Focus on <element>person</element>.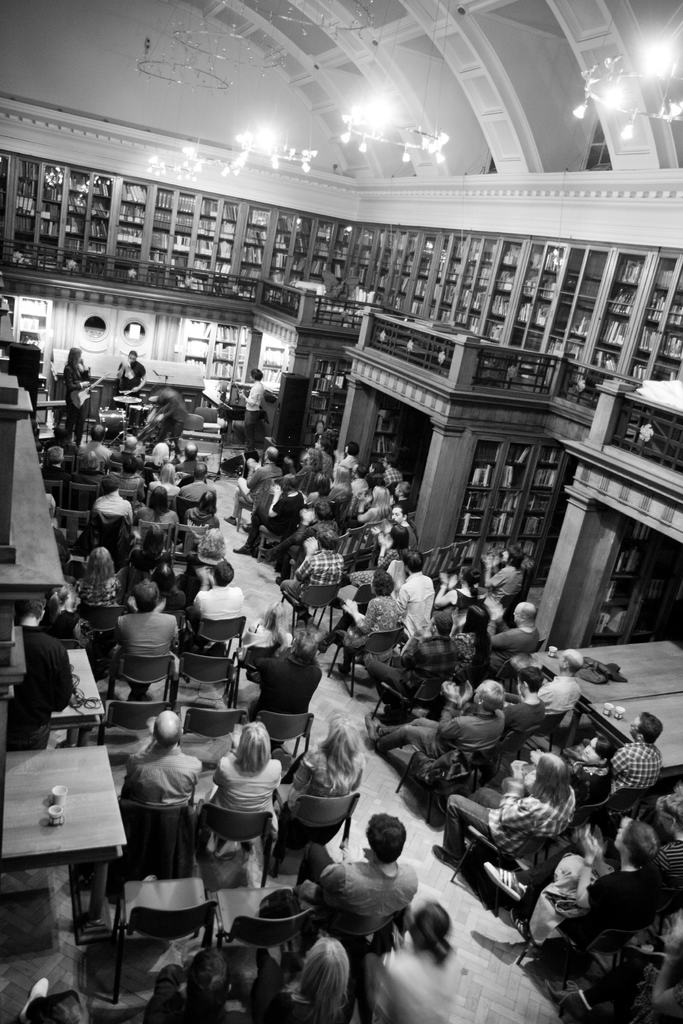
Focused at bbox=[536, 648, 583, 713].
